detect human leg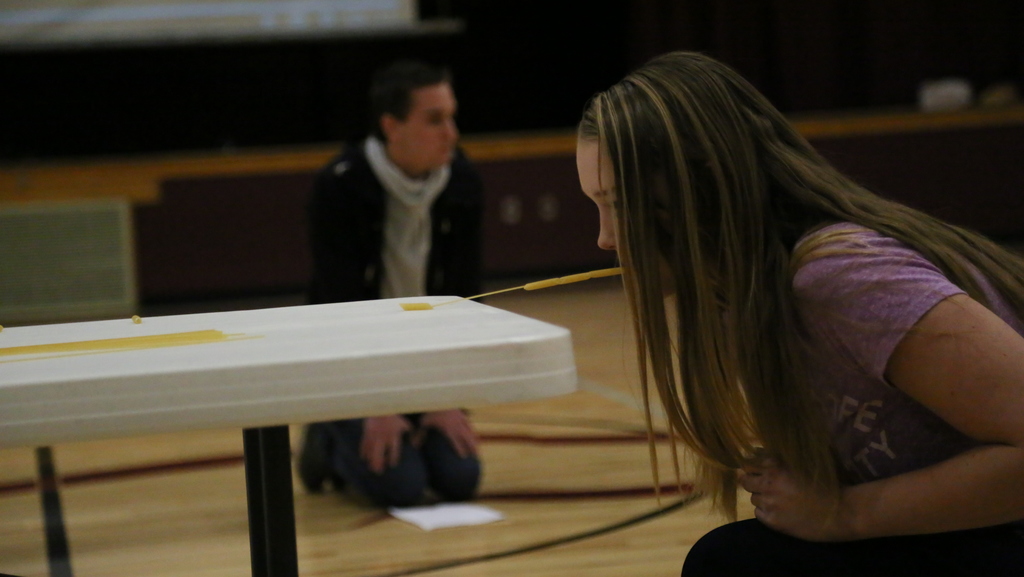
(x1=682, y1=514, x2=1023, y2=576)
